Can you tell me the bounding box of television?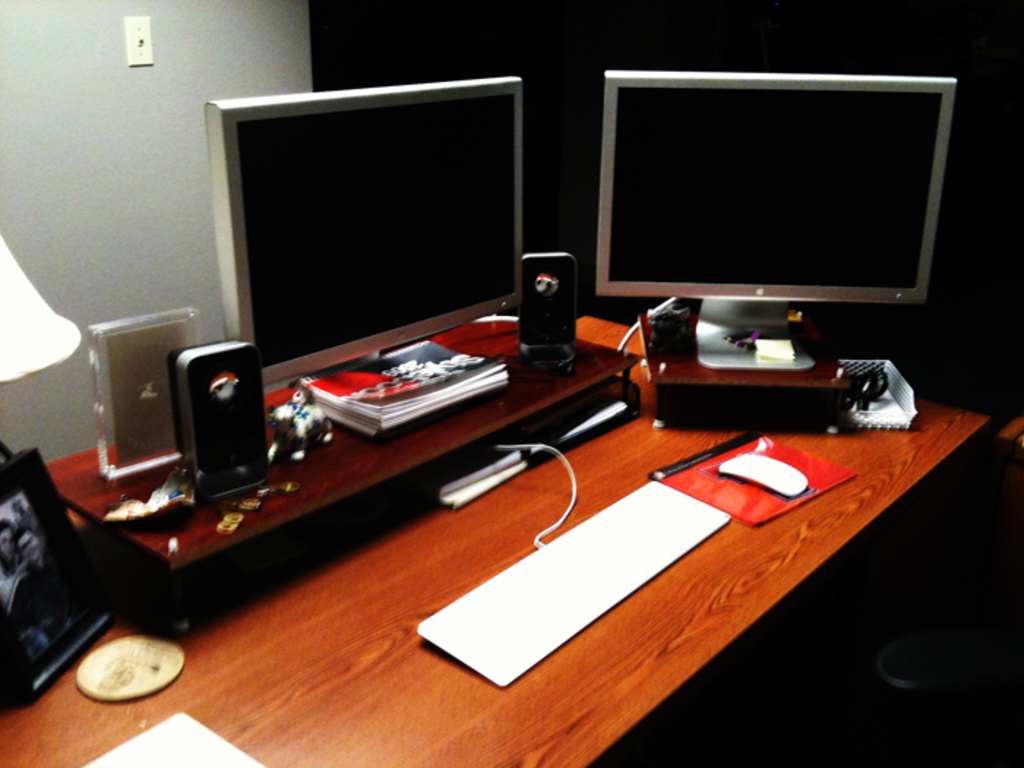
bbox=(600, 73, 958, 306).
